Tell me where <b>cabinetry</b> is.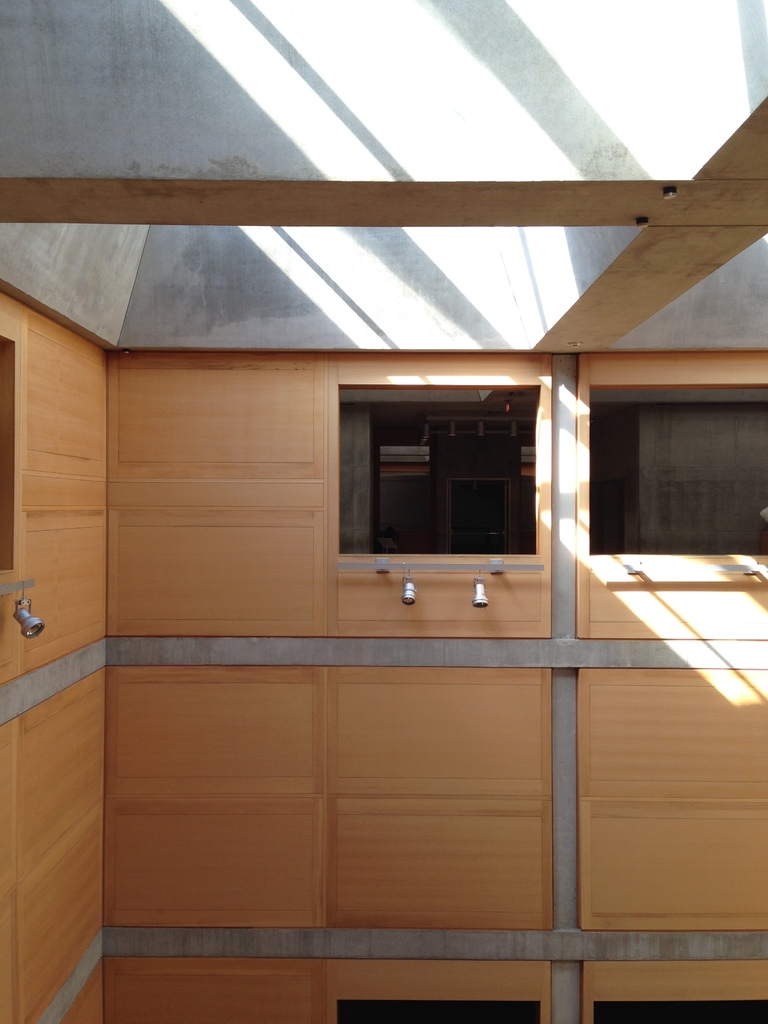
<b>cabinetry</b> is at 583, 962, 767, 1018.
